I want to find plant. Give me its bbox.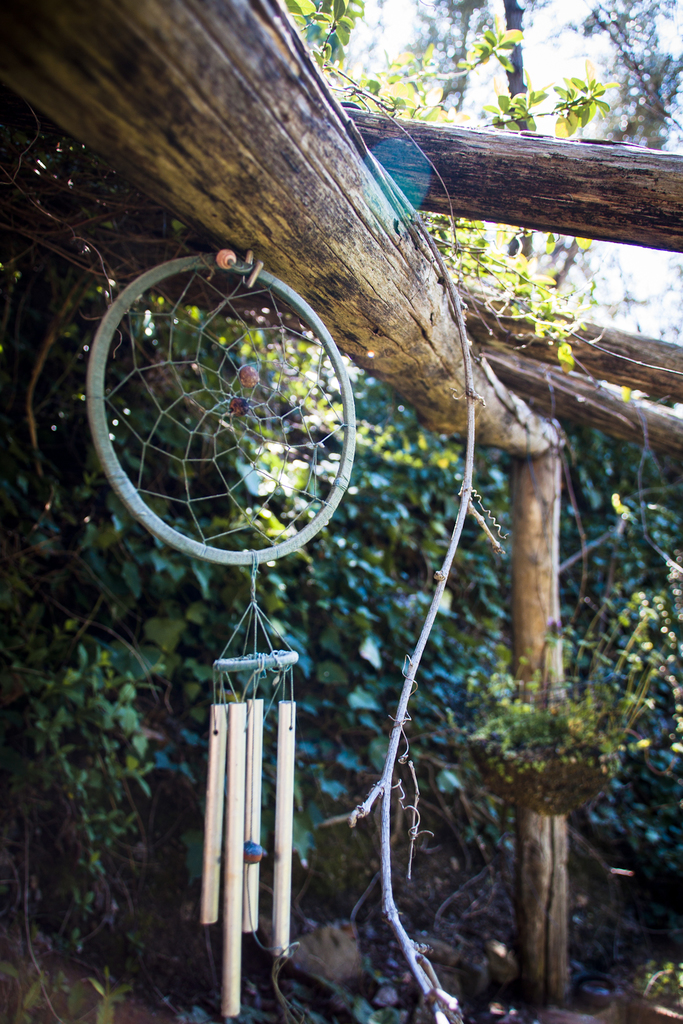
267:0:682:385.
